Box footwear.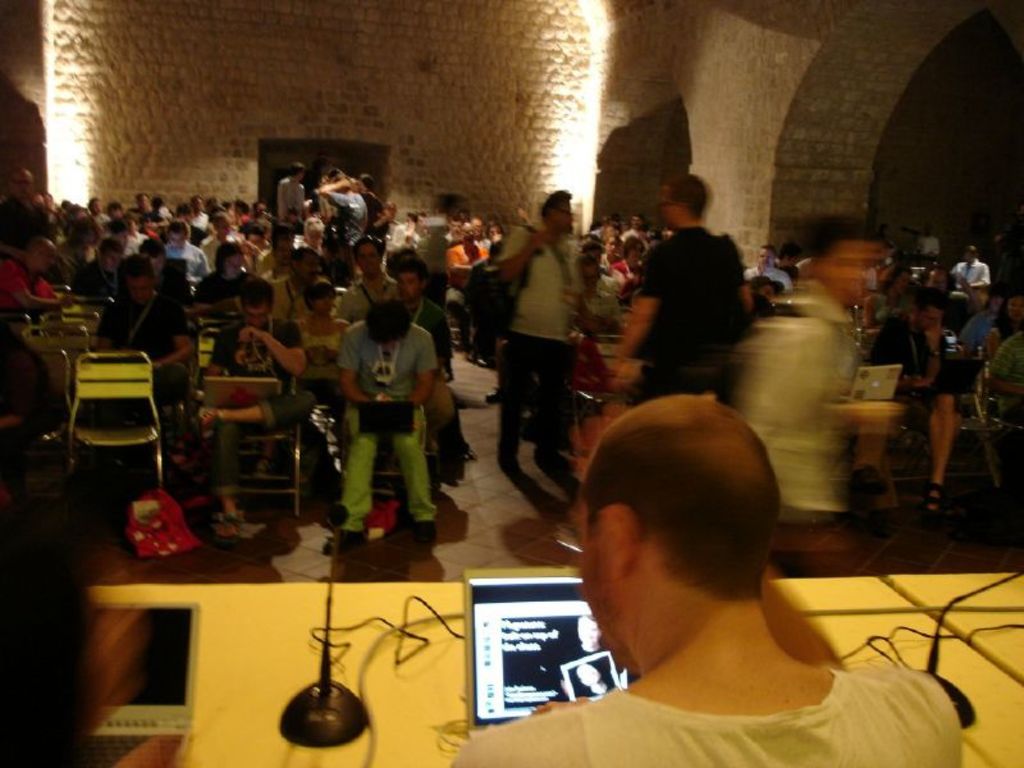
191,403,216,435.
